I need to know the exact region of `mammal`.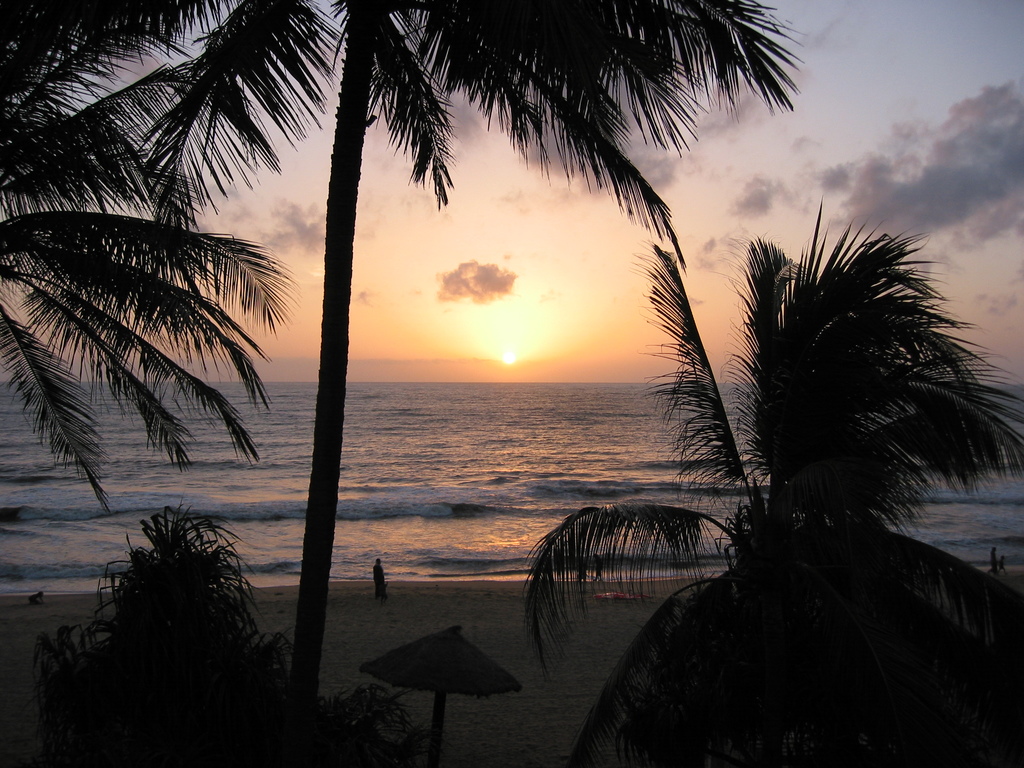
Region: left=591, top=552, right=602, bottom=579.
